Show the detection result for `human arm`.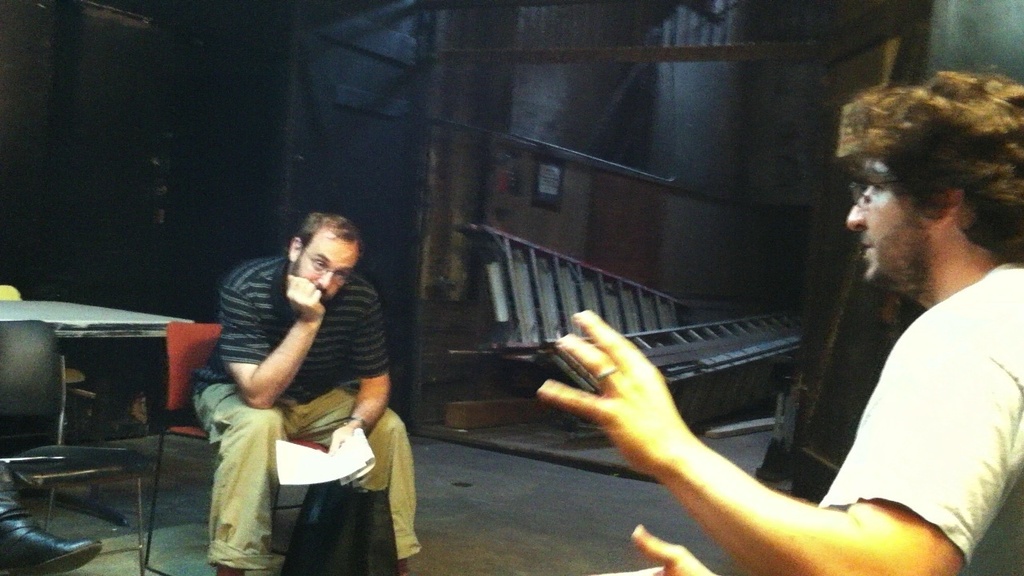
<bbox>220, 258, 329, 410</bbox>.
